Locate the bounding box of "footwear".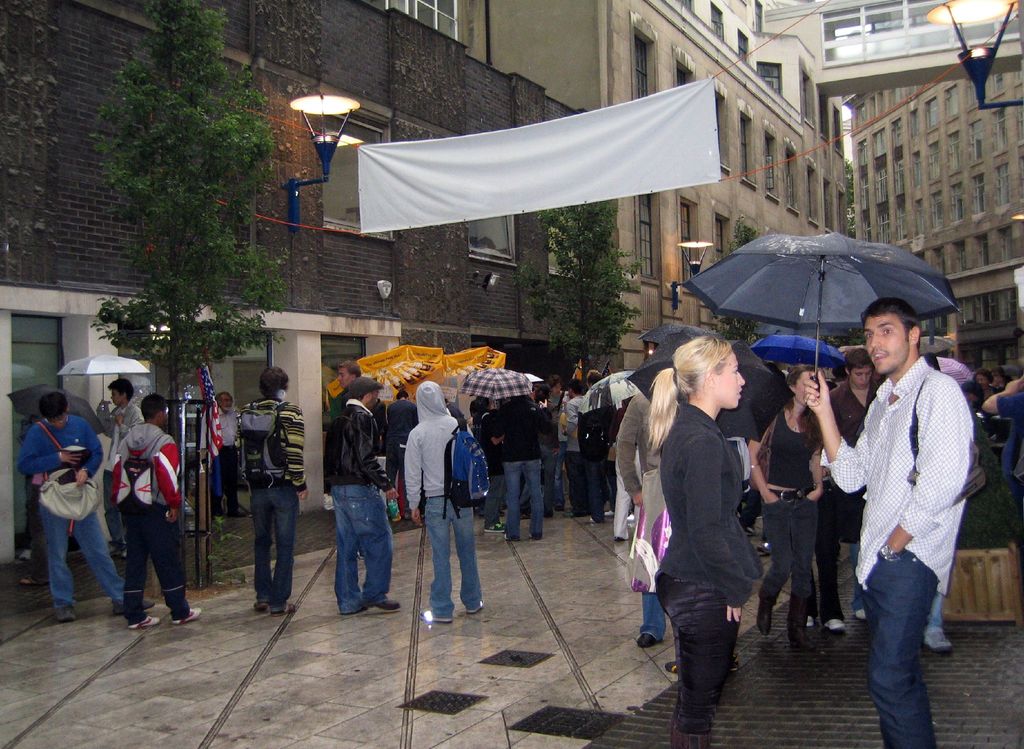
Bounding box: l=757, t=595, r=777, b=635.
